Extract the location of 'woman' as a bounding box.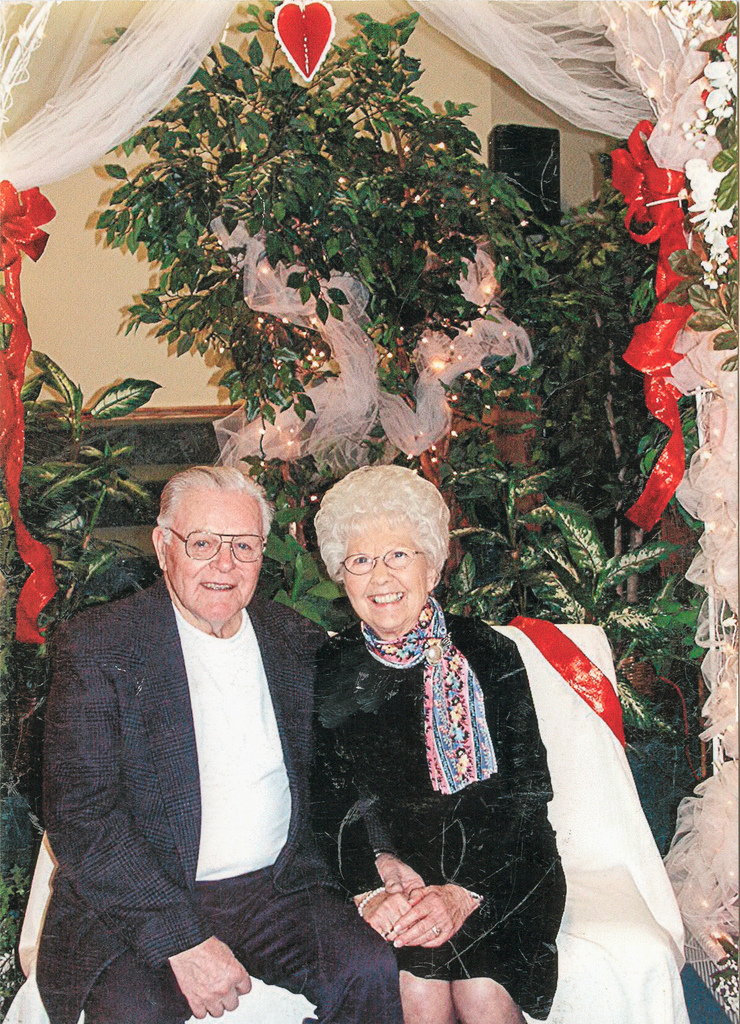
(284, 477, 641, 1014).
